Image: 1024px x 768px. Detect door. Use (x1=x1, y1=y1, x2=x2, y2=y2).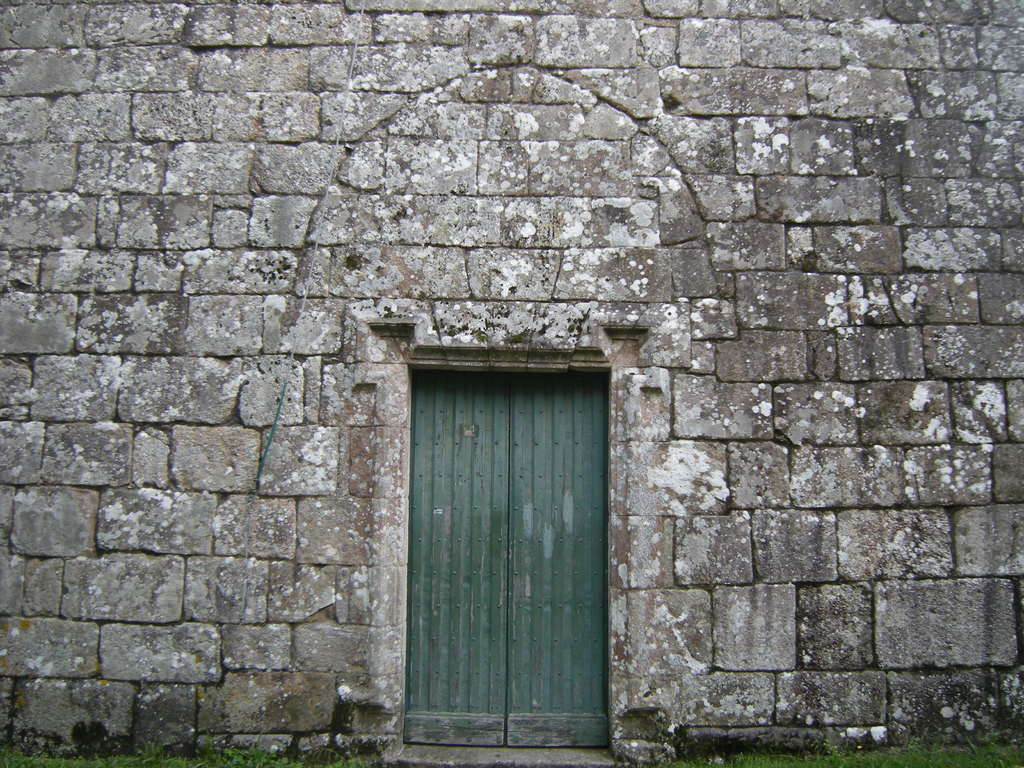
(x1=390, y1=349, x2=618, y2=764).
